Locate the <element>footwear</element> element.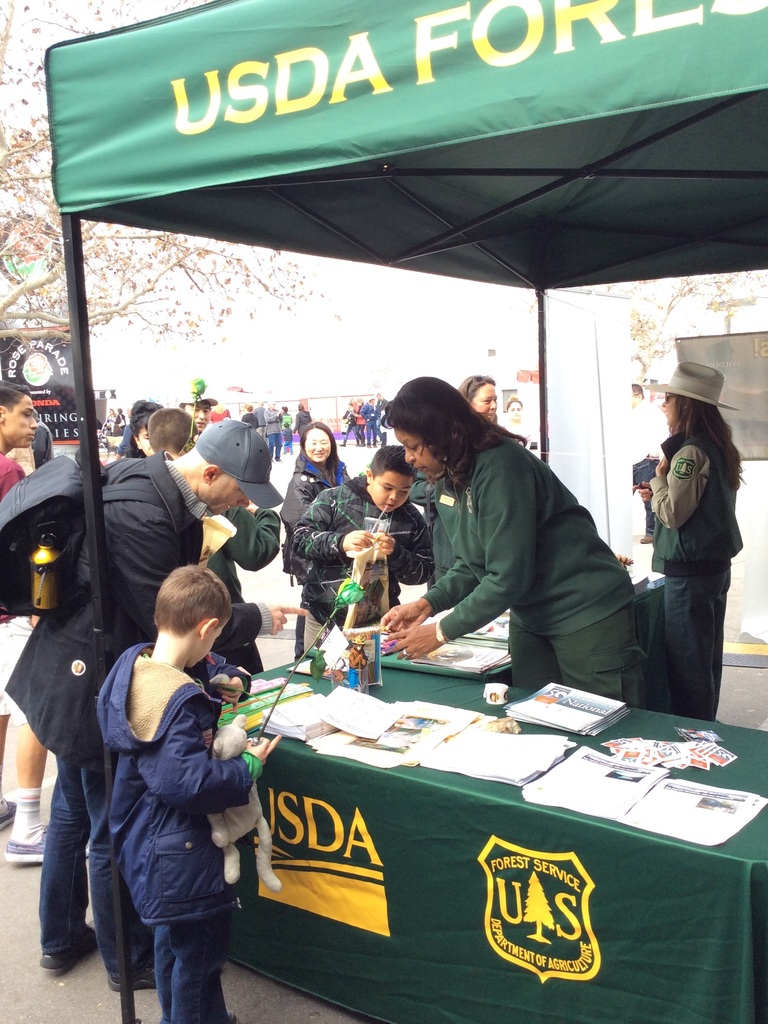
Element bbox: x1=287 y1=449 x2=293 y2=454.
